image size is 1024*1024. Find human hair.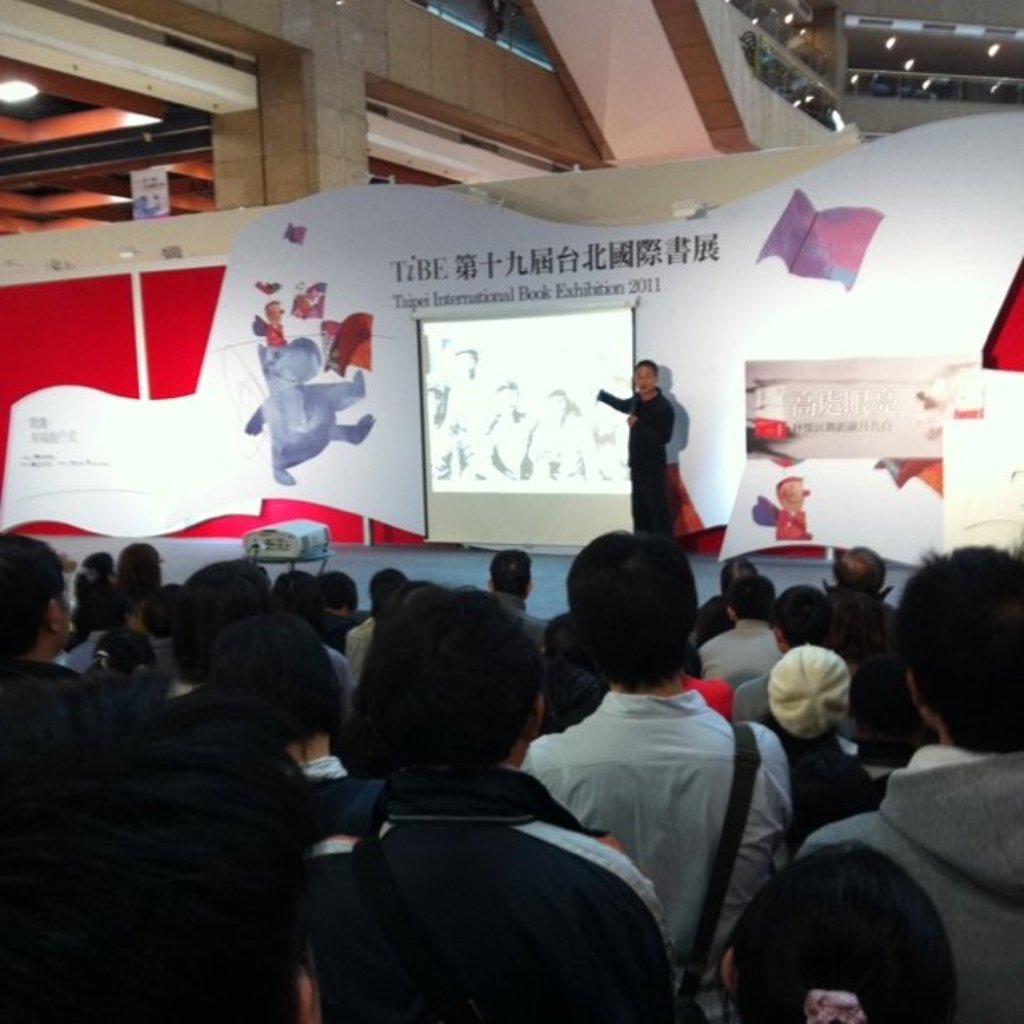
(330, 579, 542, 770).
